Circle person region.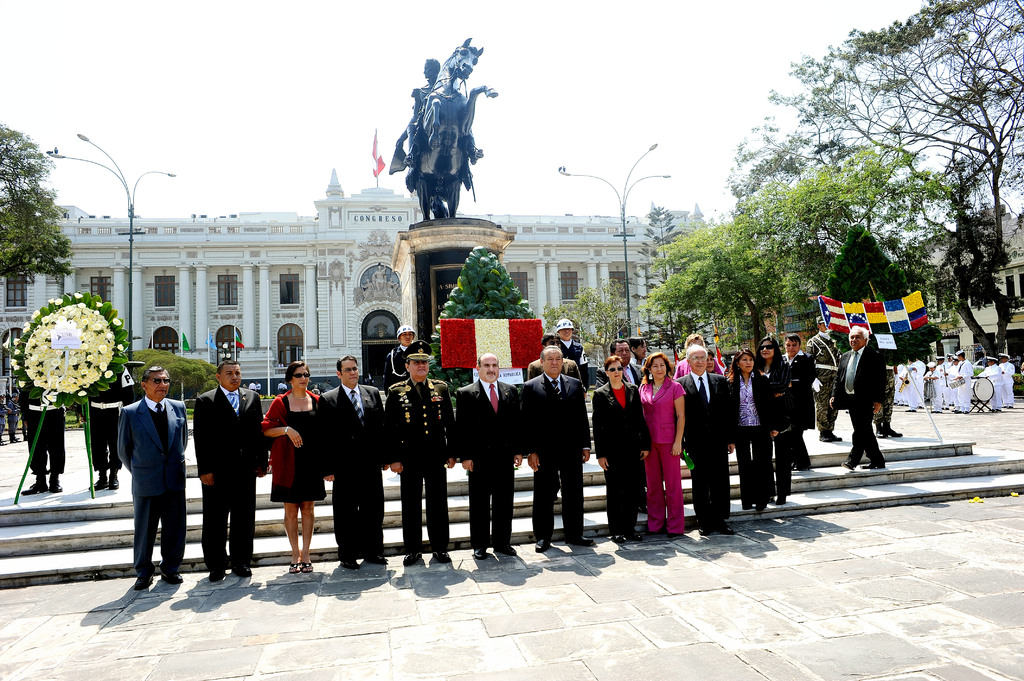
Region: {"left": 520, "top": 344, "right": 602, "bottom": 555}.
